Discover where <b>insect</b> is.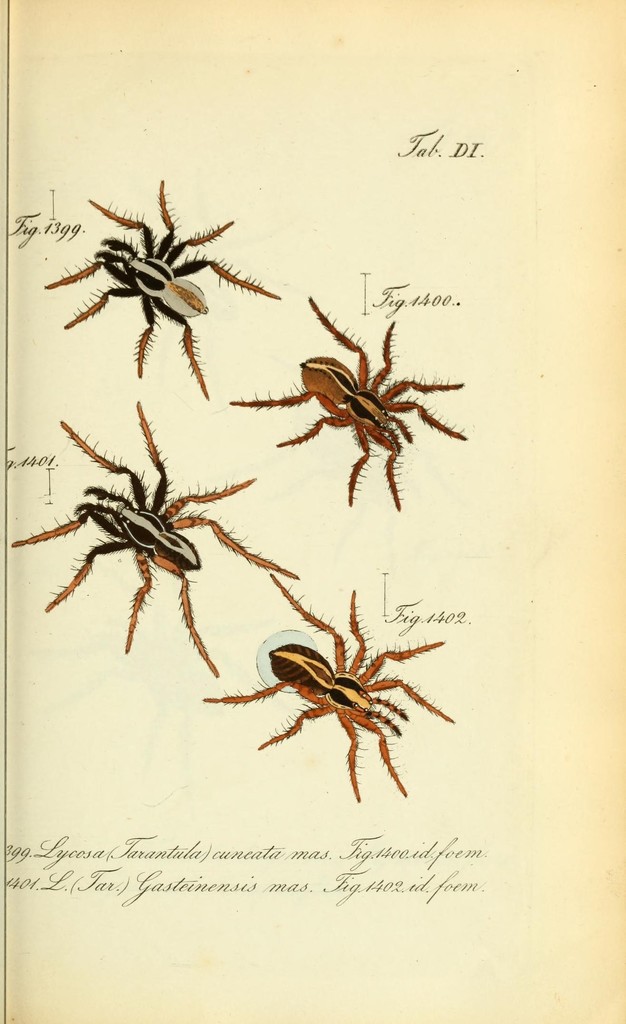
Discovered at pyautogui.locateOnScreen(201, 570, 455, 804).
